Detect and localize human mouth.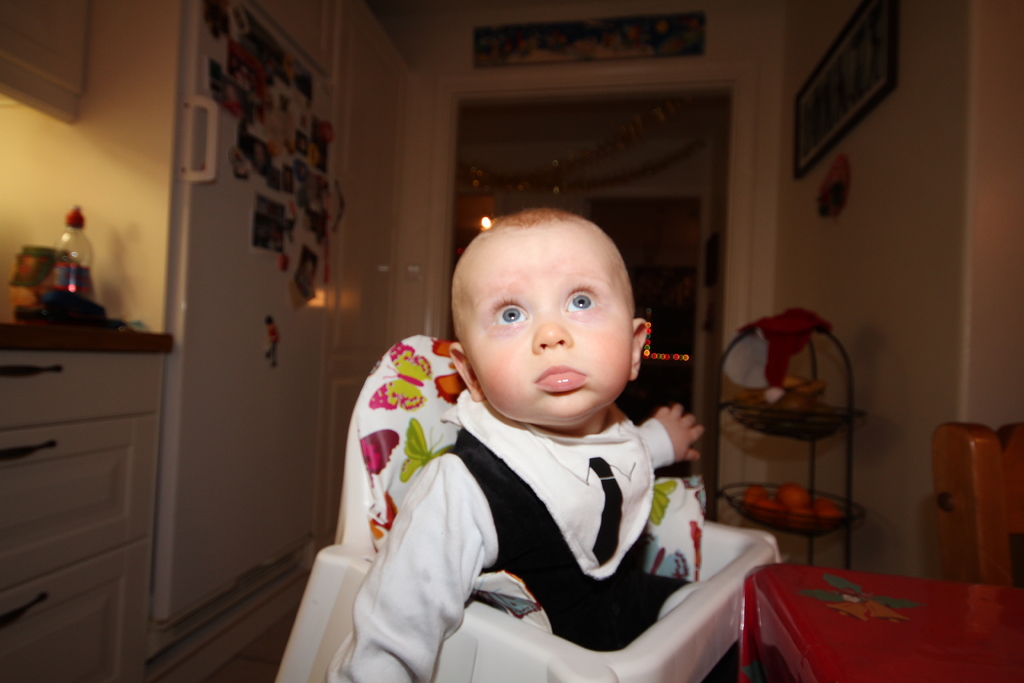
Localized at x1=538, y1=365, x2=588, y2=386.
